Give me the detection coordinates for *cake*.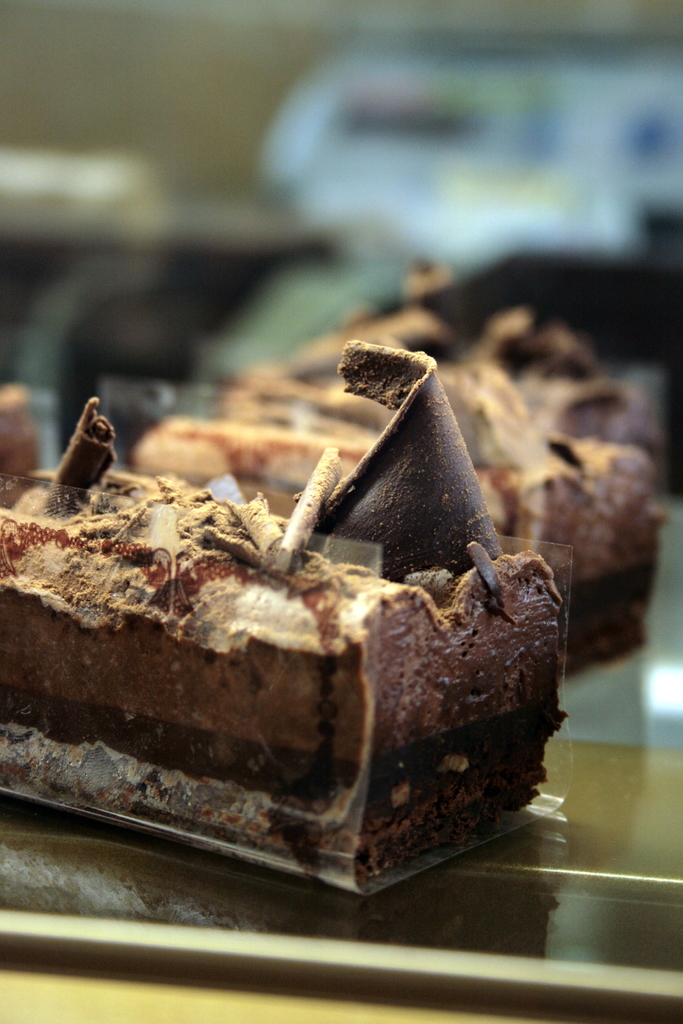
detection(127, 363, 666, 666).
